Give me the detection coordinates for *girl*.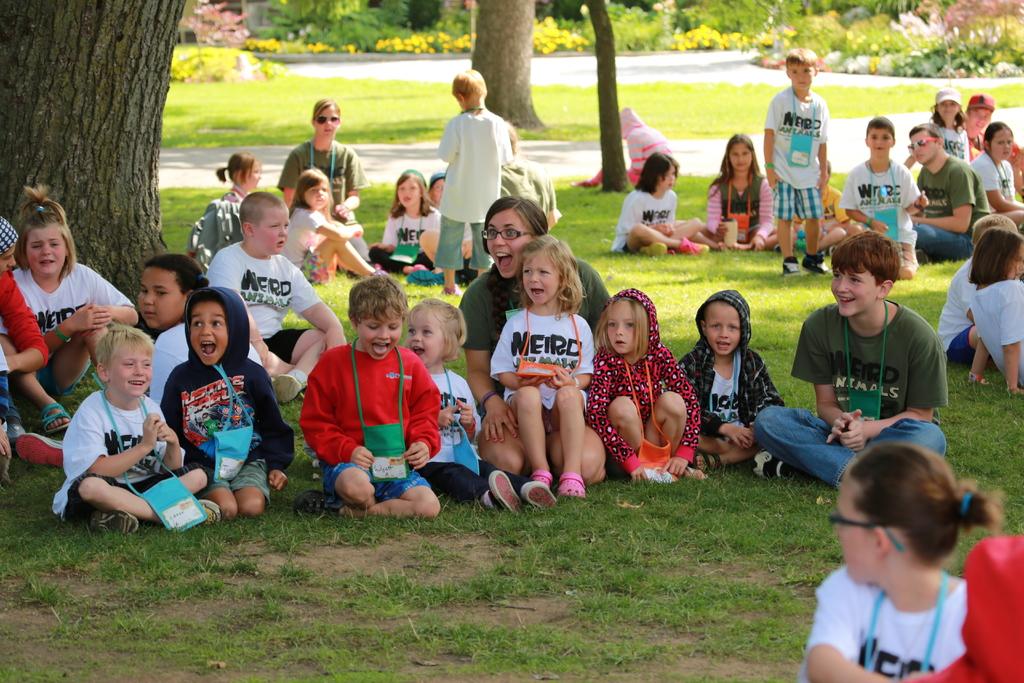
x1=968, y1=126, x2=1023, y2=211.
